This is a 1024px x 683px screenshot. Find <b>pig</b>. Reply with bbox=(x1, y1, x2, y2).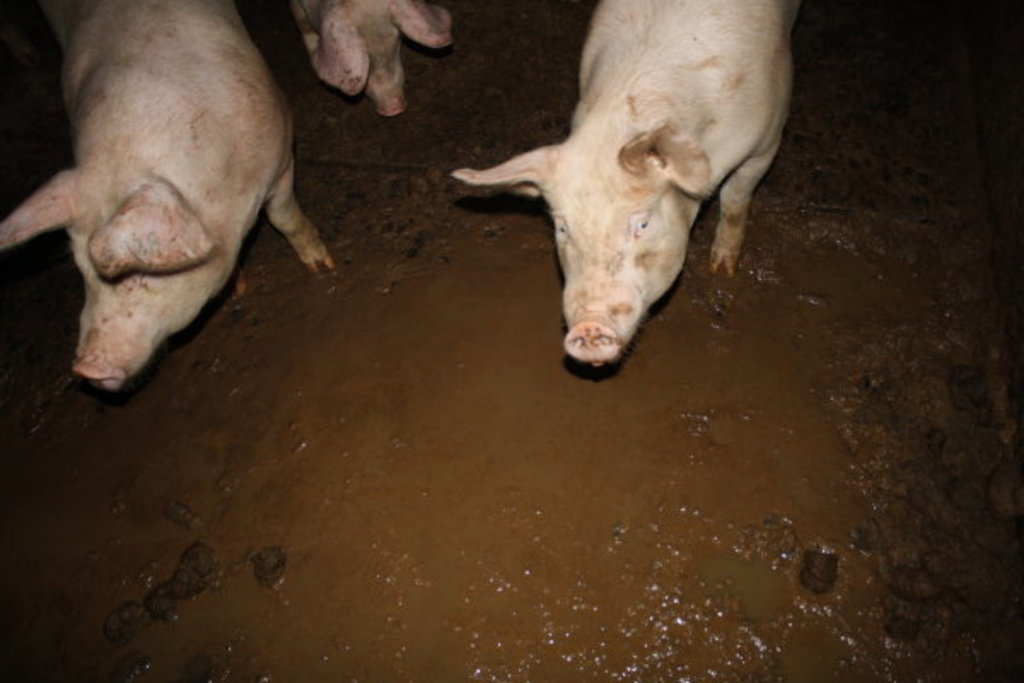
bbox=(292, 0, 452, 116).
